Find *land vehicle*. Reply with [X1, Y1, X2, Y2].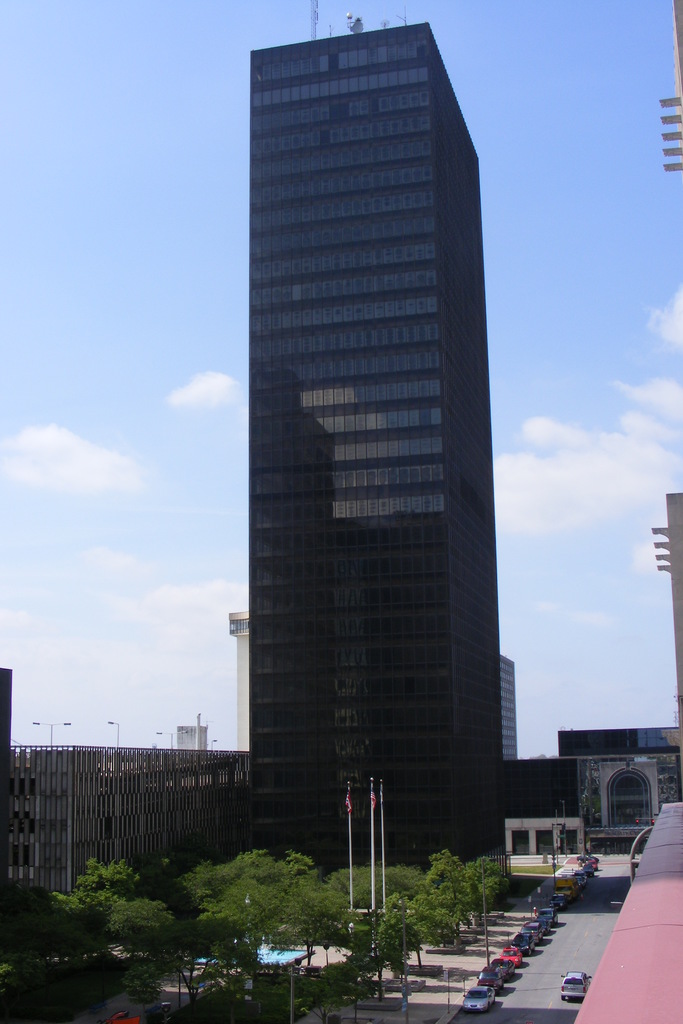
[576, 851, 600, 862].
